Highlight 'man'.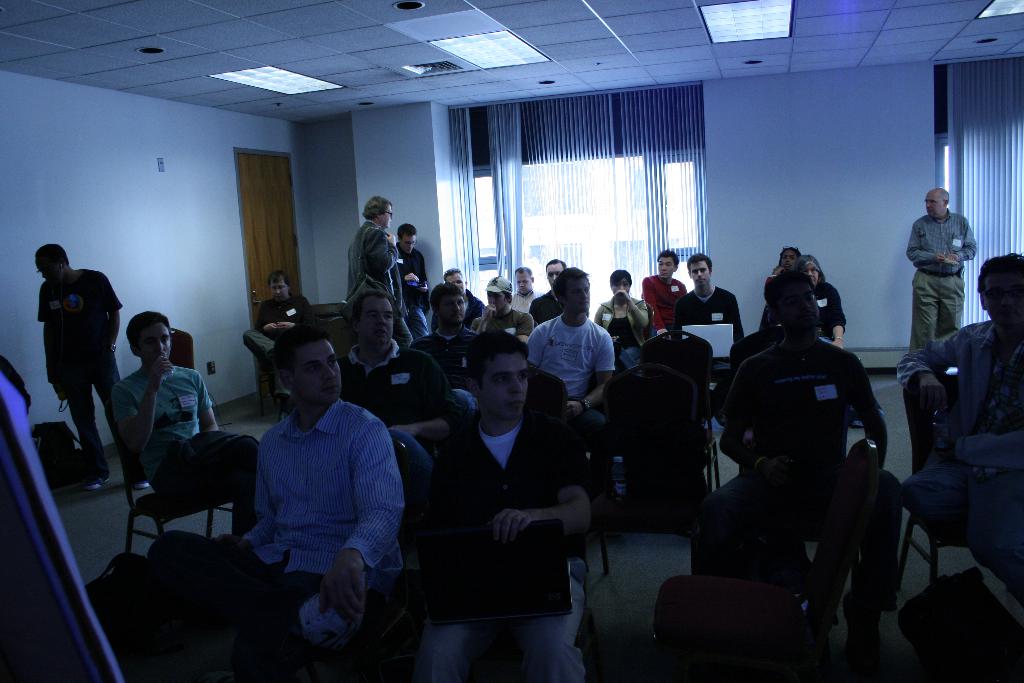
Highlighted region: locate(418, 327, 604, 682).
